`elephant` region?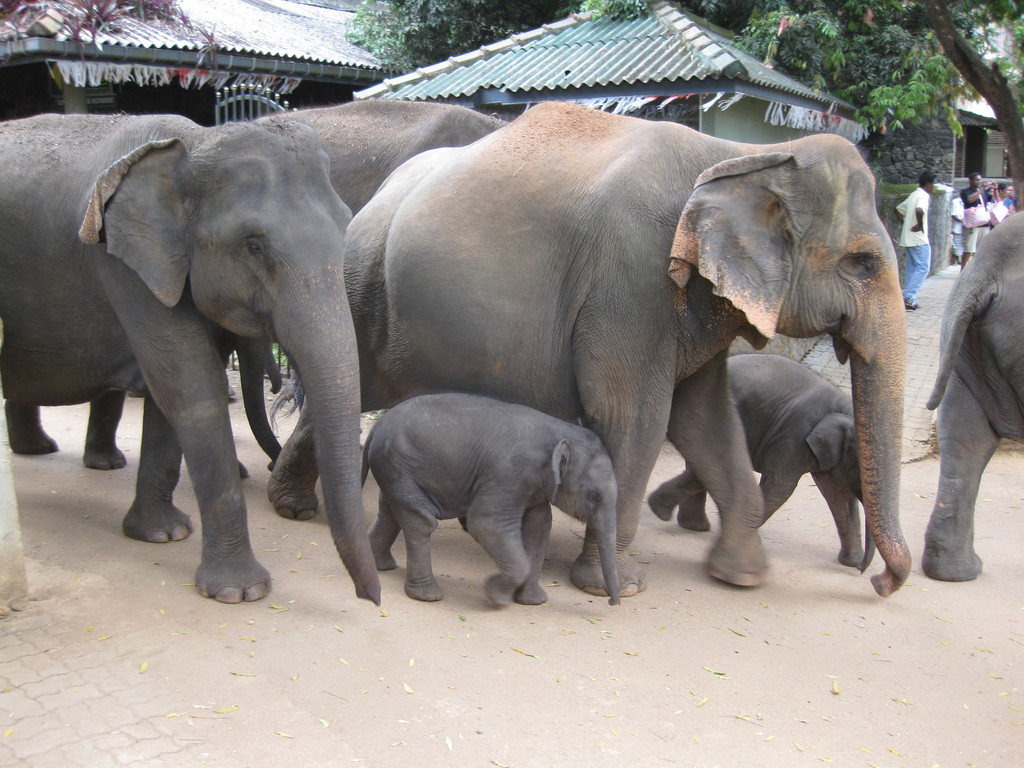
box=[344, 145, 915, 597]
